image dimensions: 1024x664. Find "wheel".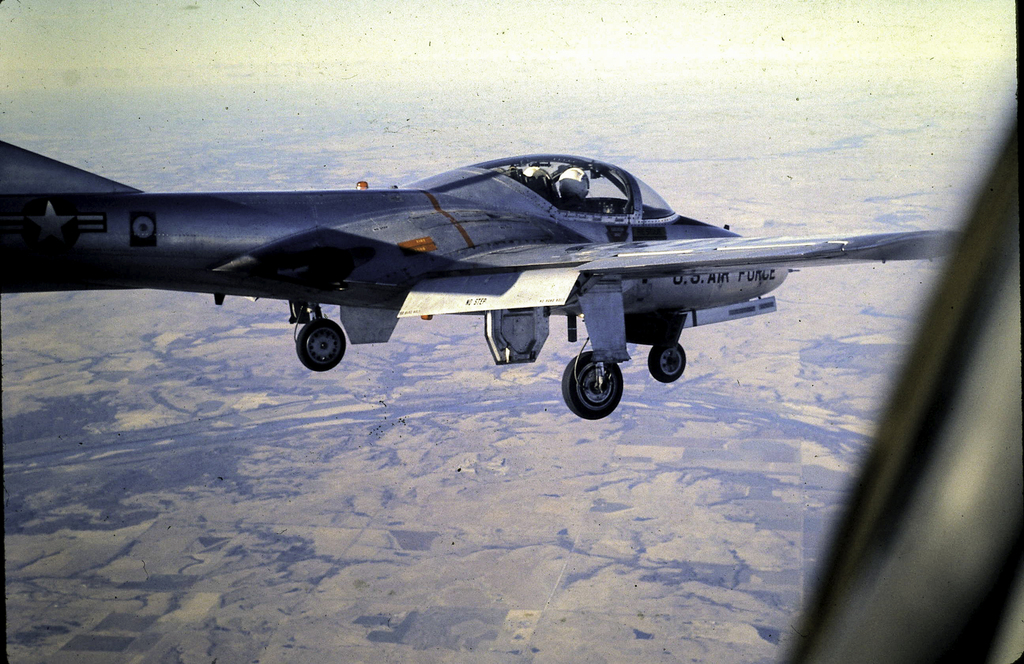
[x1=296, y1=320, x2=345, y2=371].
